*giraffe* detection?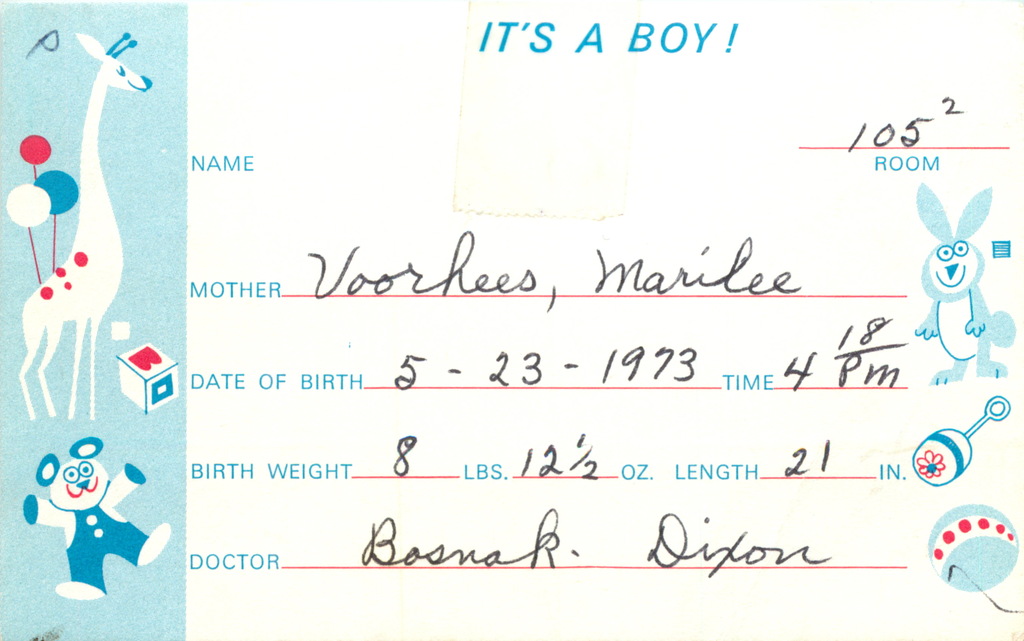
box=[17, 31, 151, 419]
